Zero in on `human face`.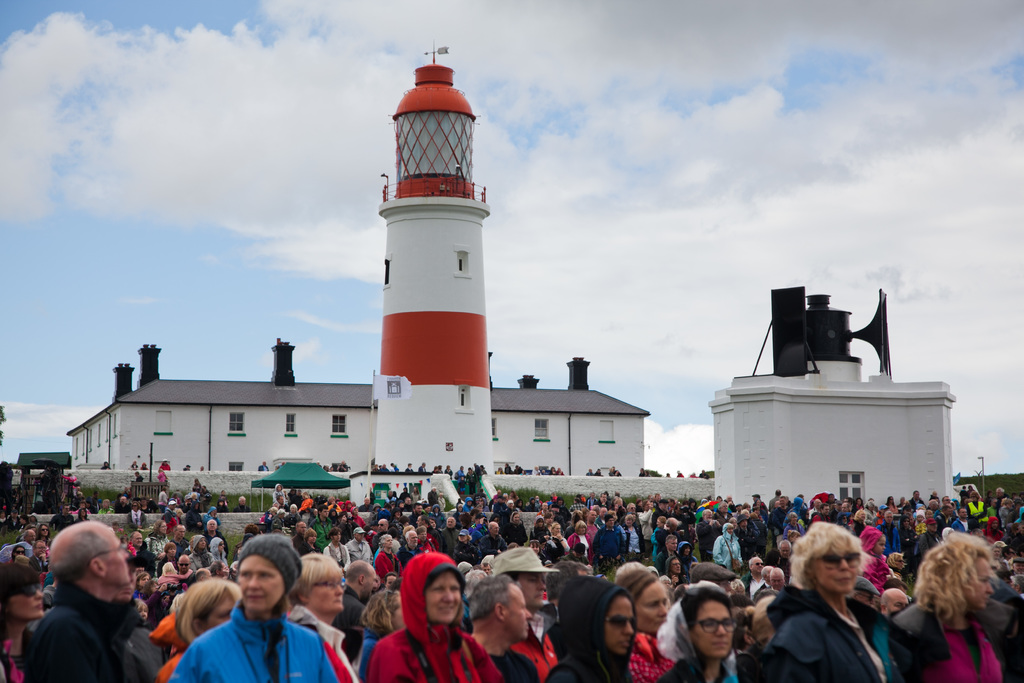
Zeroed in: bbox=(966, 561, 992, 614).
